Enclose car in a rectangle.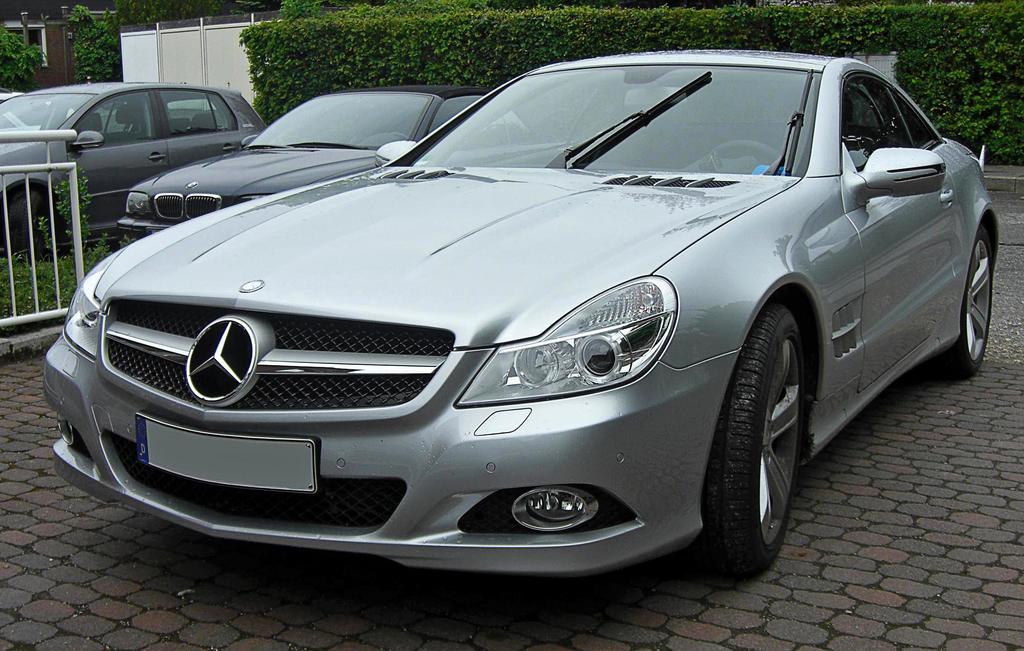
0:82:269:249.
